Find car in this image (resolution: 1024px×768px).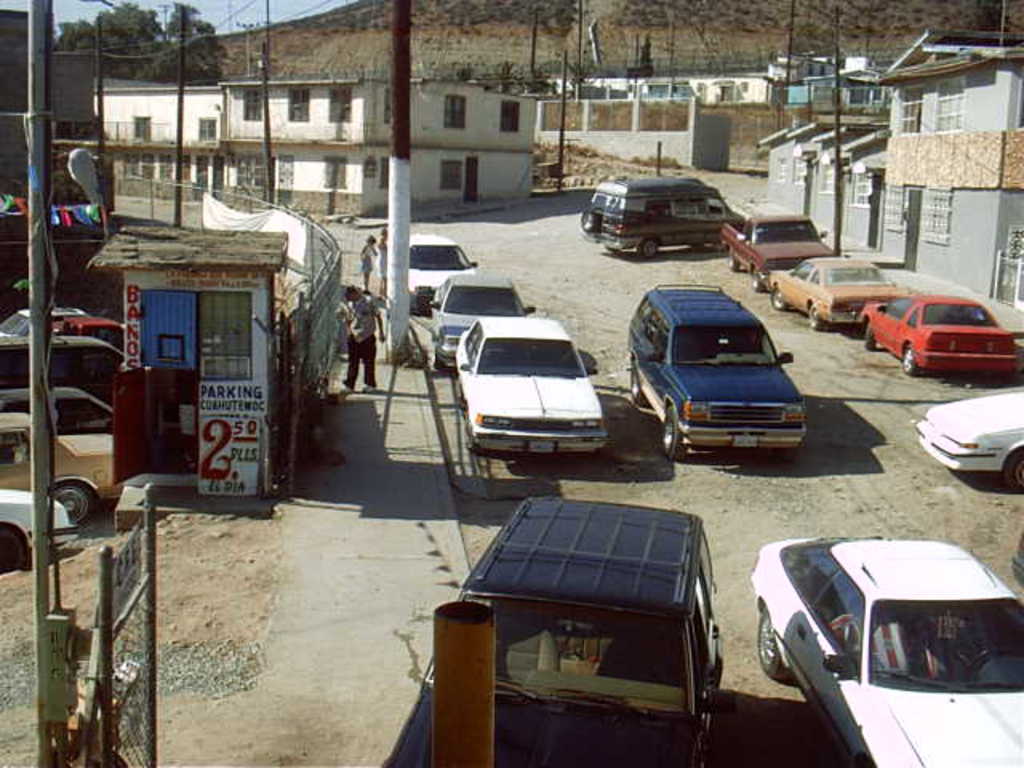
left=918, top=390, right=1022, bottom=491.
